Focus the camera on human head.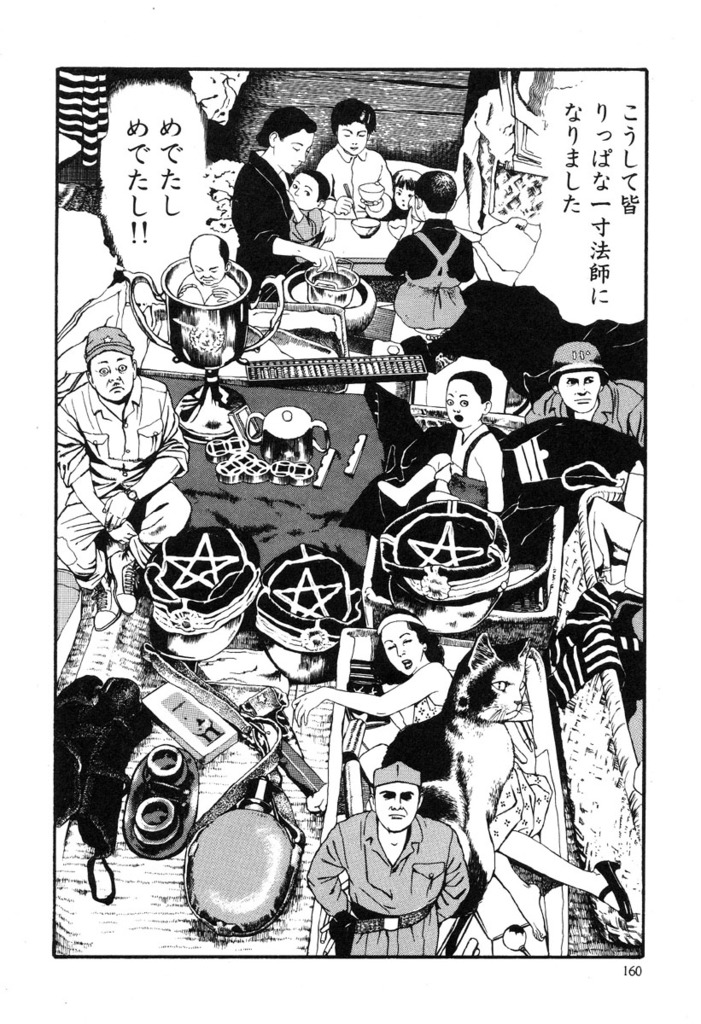
Focus region: <region>417, 167, 456, 210</region>.
